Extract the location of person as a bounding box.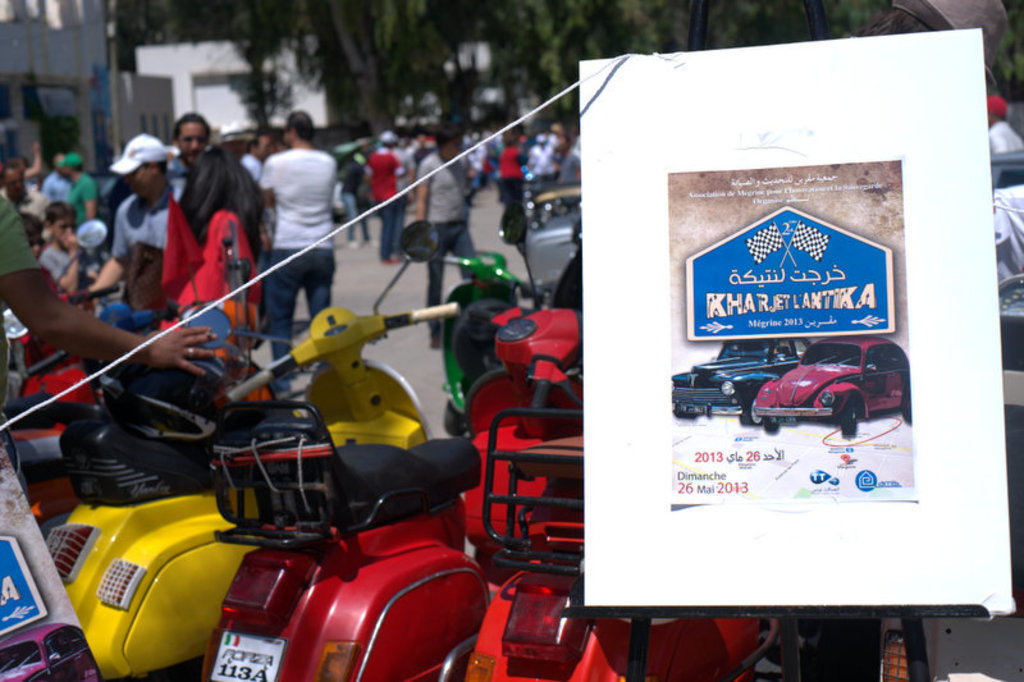
bbox(549, 122, 581, 203).
